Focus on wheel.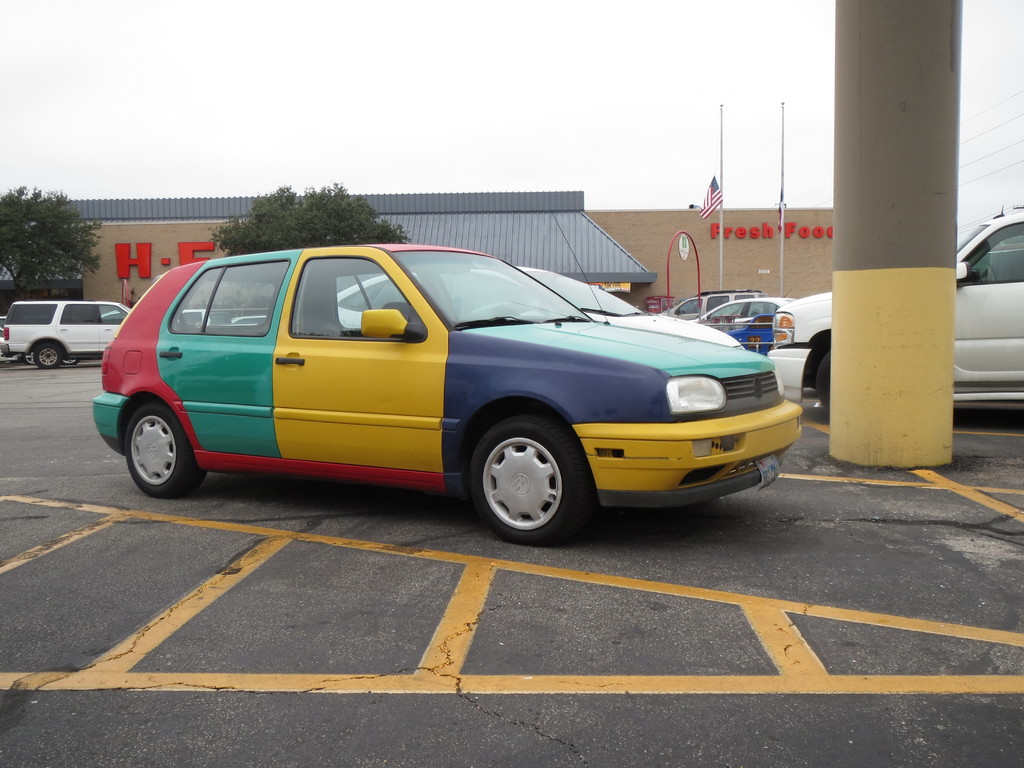
Focused at 465:419:580:530.
